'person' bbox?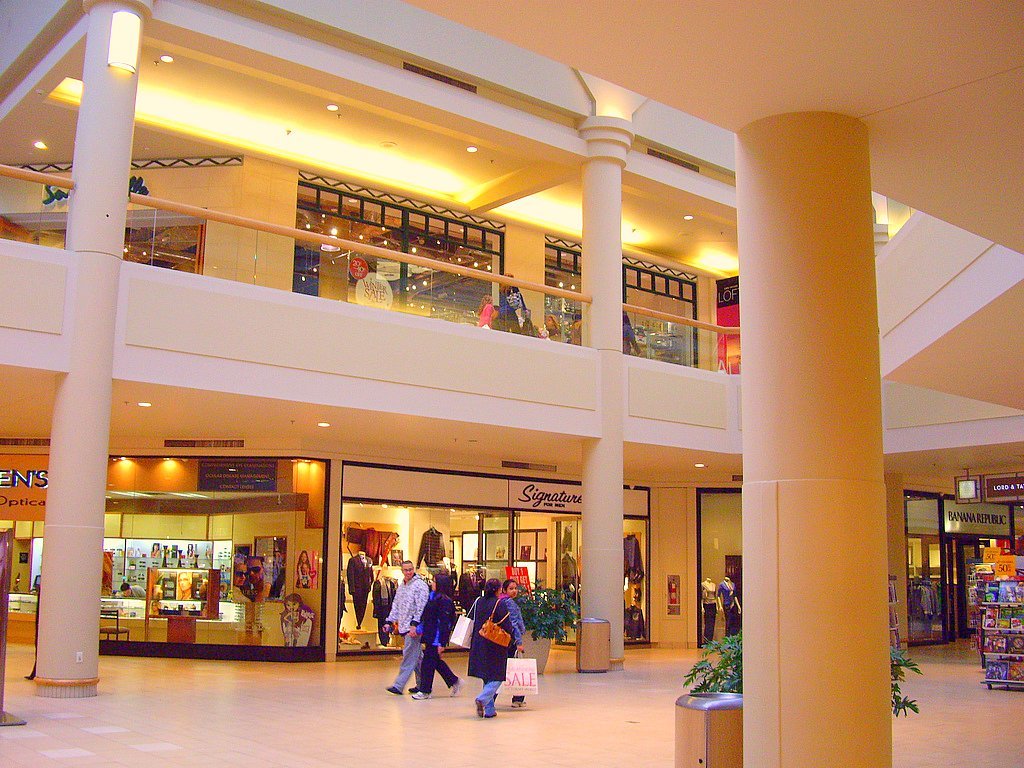
<region>377, 557, 435, 689</region>
